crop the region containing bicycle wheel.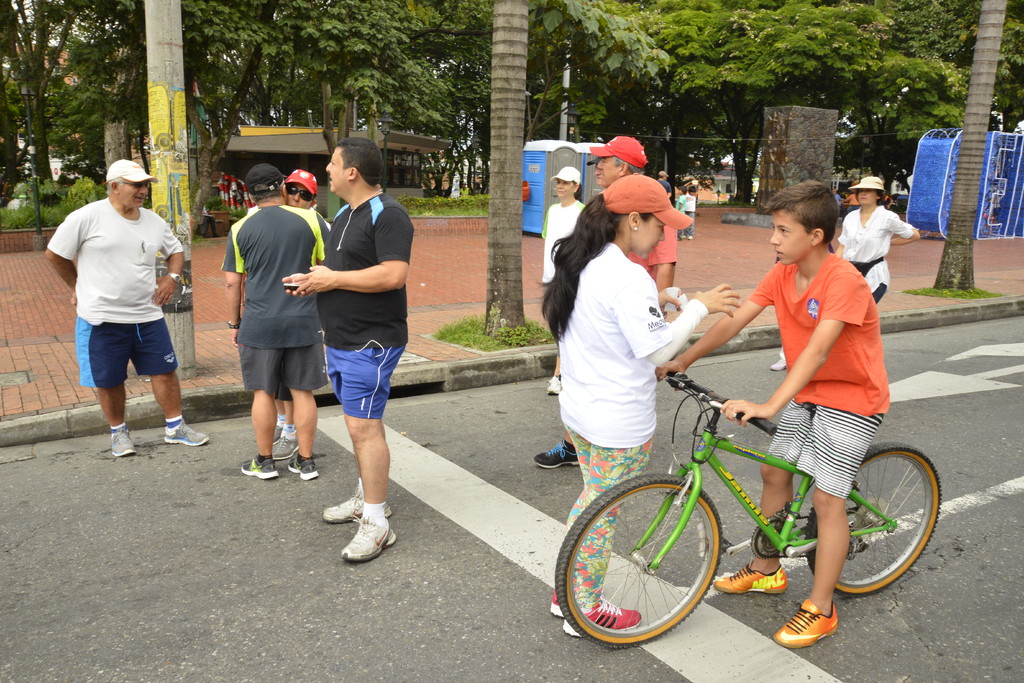
Crop region: [553,470,722,649].
